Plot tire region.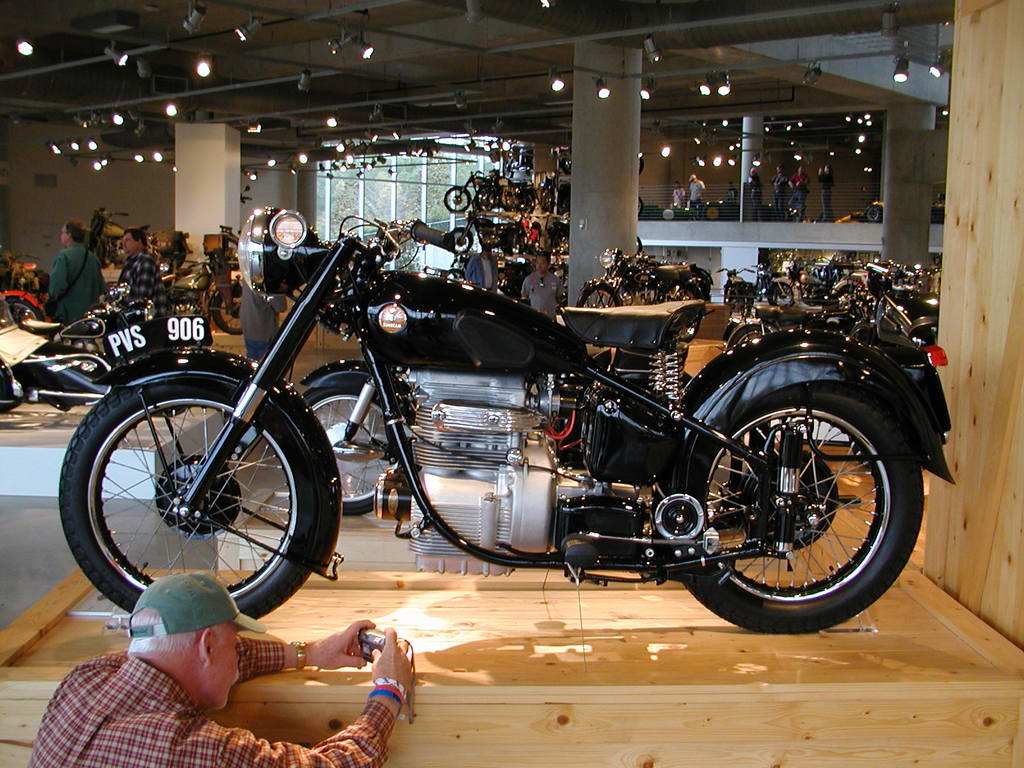
Plotted at [left=214, top=288, right=244, bottom=335].
